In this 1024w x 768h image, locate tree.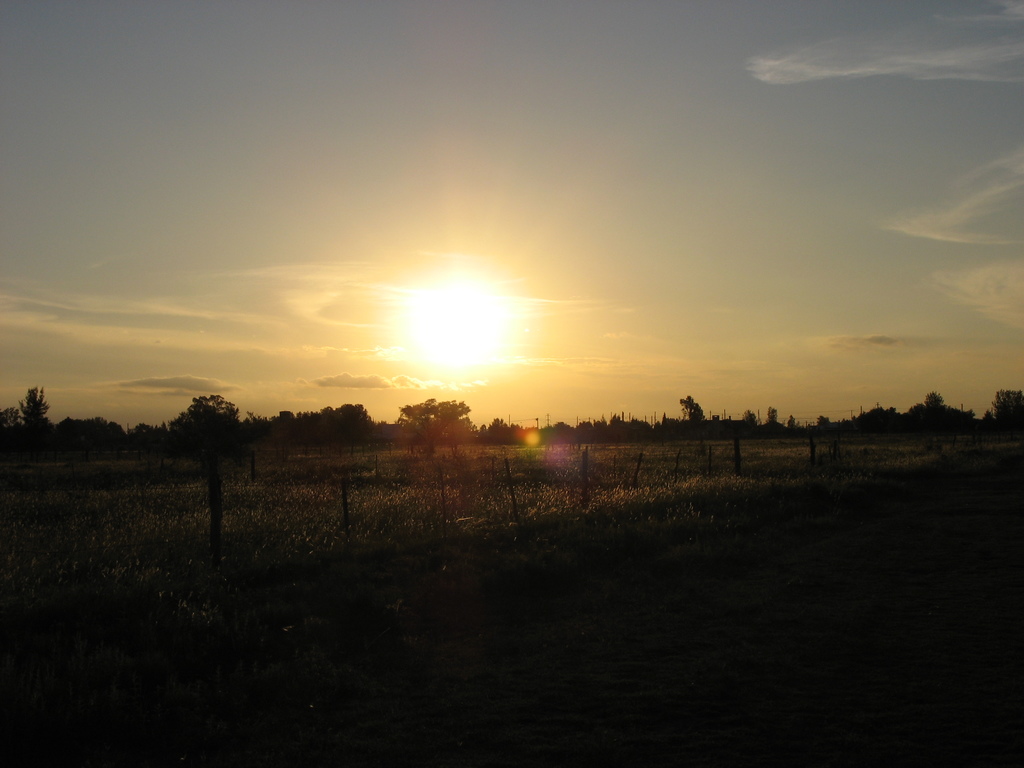
Bounding box: bbox(394, 394, 477, 459).
